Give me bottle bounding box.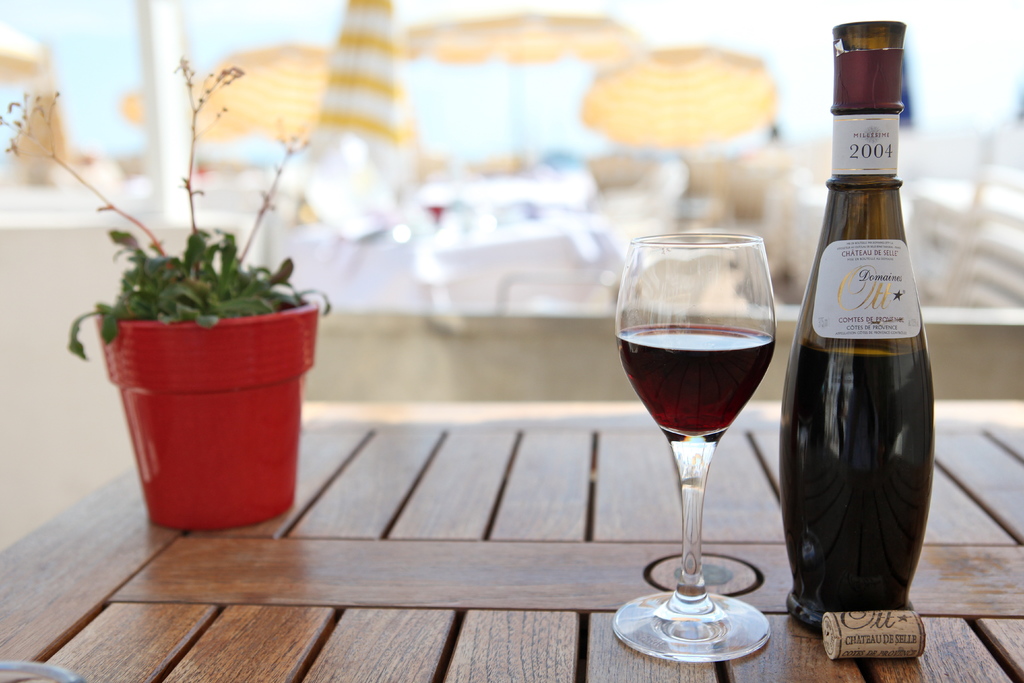
bbox(785, 71, 934, 625).
